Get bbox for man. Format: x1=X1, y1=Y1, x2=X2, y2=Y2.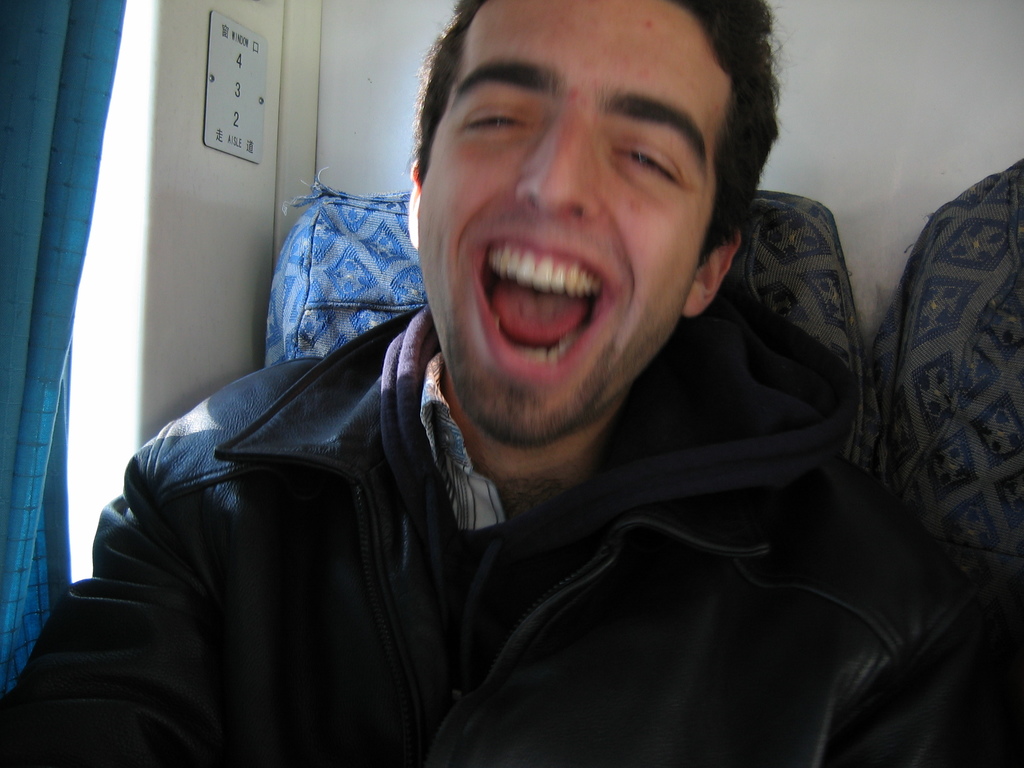
x1=85, y1=1, x2=982, y2=742.
